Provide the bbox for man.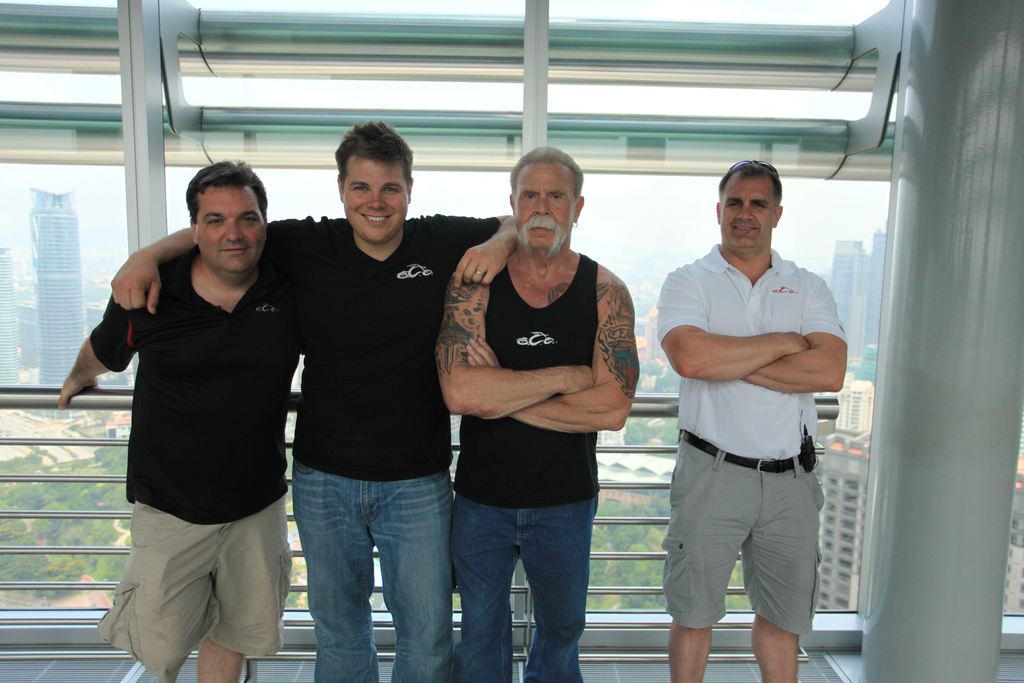
bbox=[656, 160, 847, 682].
